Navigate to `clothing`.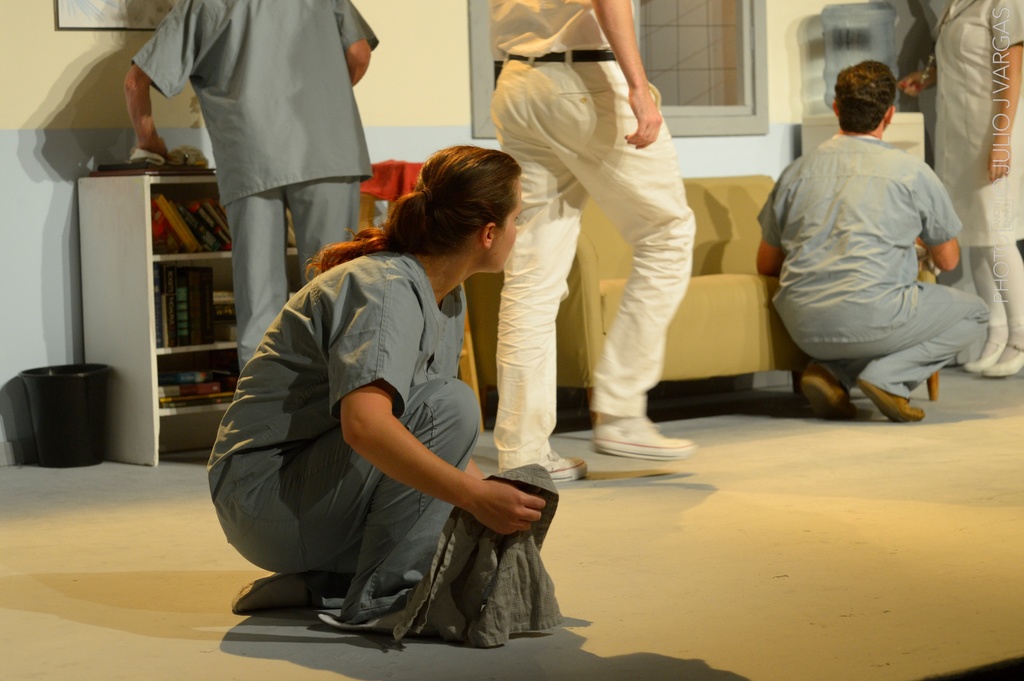
Navigation target: <box>483,0,698,466</box>.
